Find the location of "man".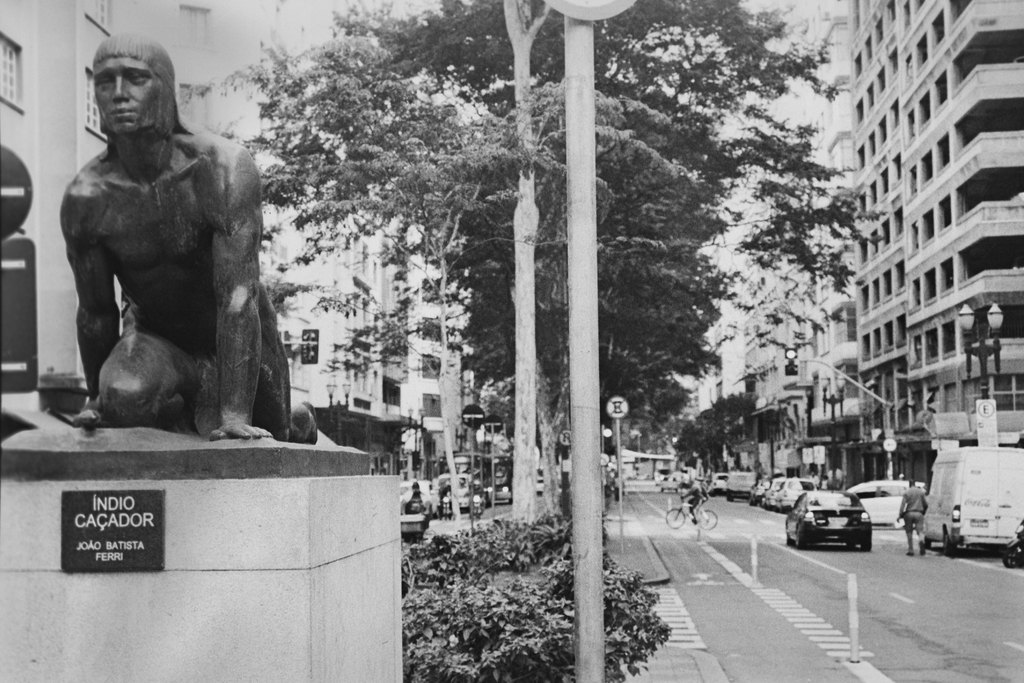
Location: 897 473 932 559.
